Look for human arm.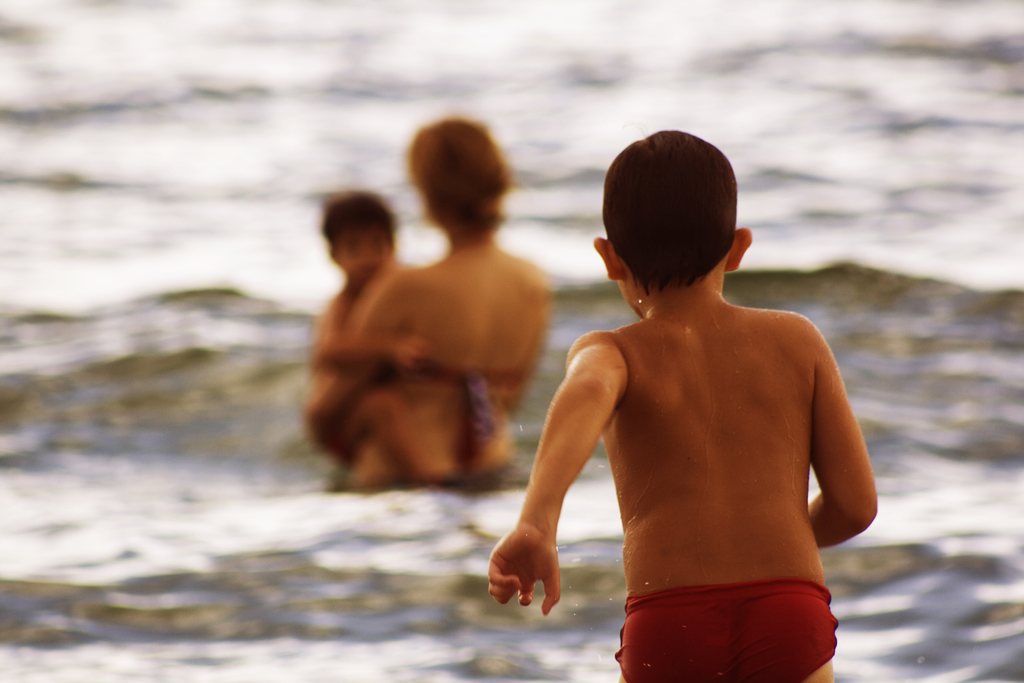
Found: pyautogui.locateOnScreen(312, 285, 400, 386).
